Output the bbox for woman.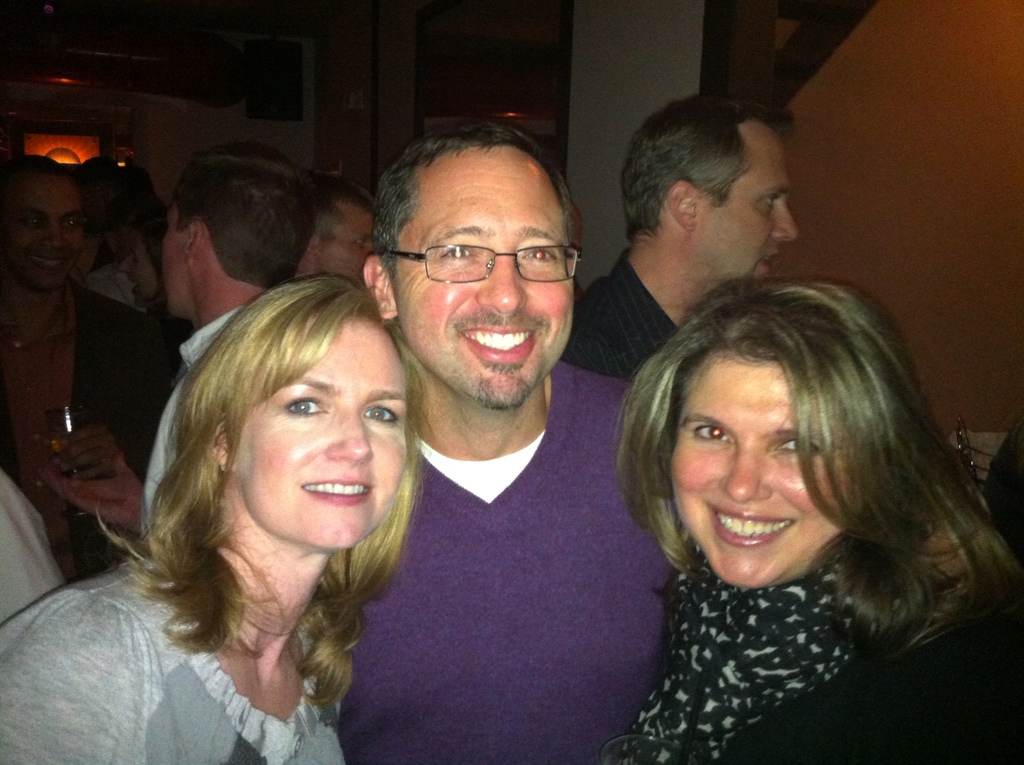
(529,246,1012,756).
